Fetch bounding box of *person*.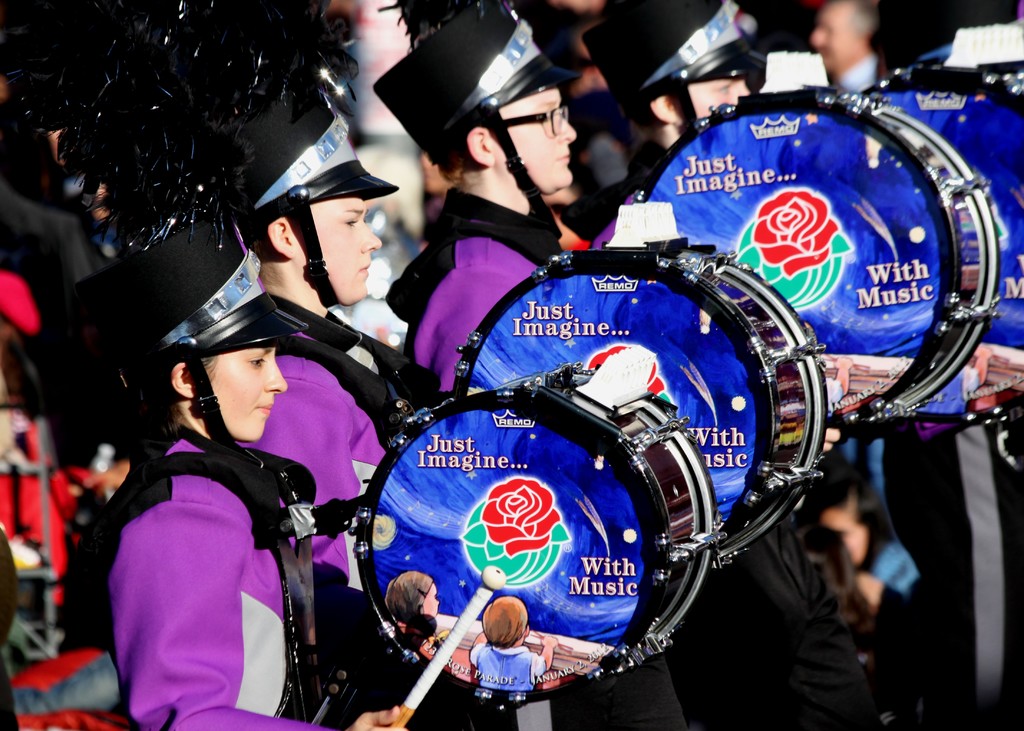
Bbox: left=385, top=569, right=439, bottom=659.
